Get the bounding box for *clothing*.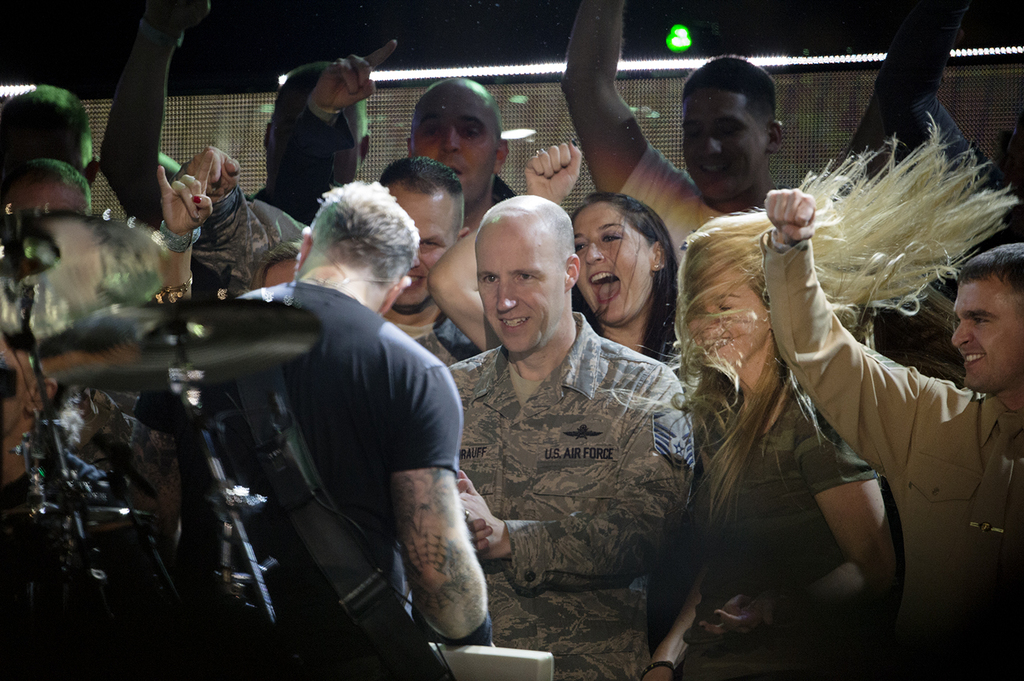
(x1=677, y1=380, x2=887, y2=680).
